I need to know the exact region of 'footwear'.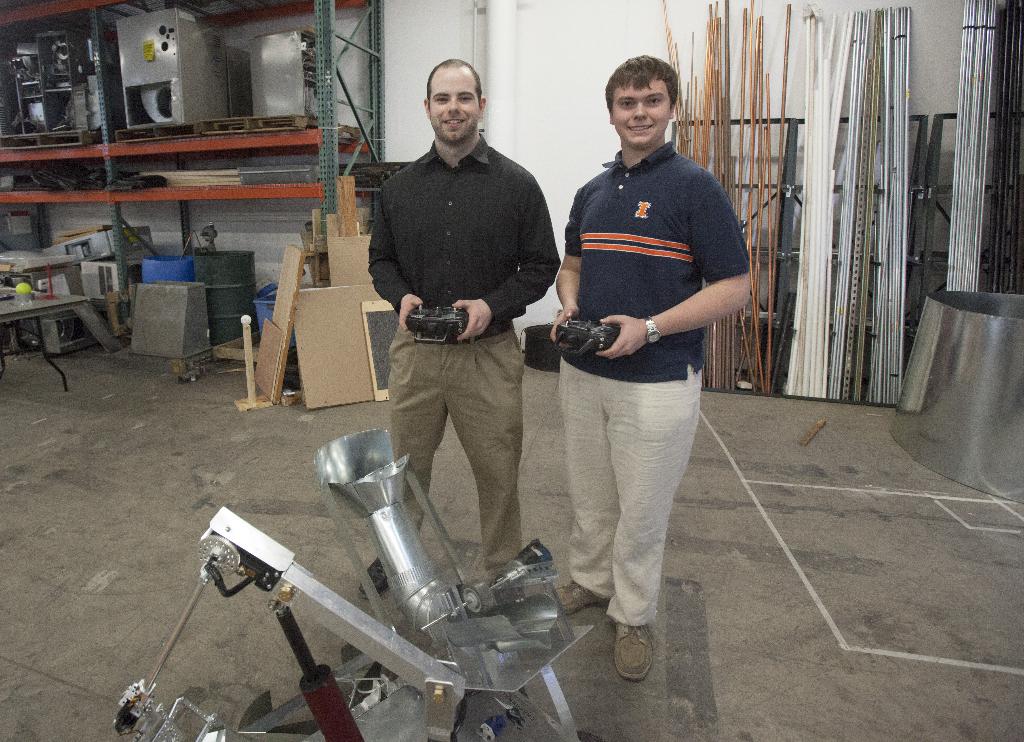
Region: pyautogui.locateOnScreen(357, 554, 388, 601).
